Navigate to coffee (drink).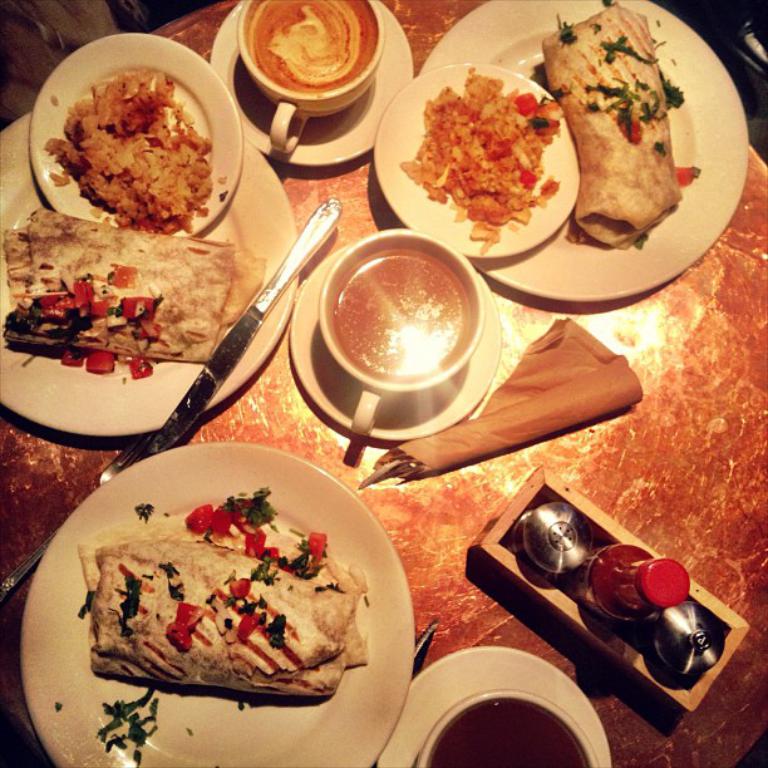
Navigation target: (left=329, top=253, right=469, bottom=376).
